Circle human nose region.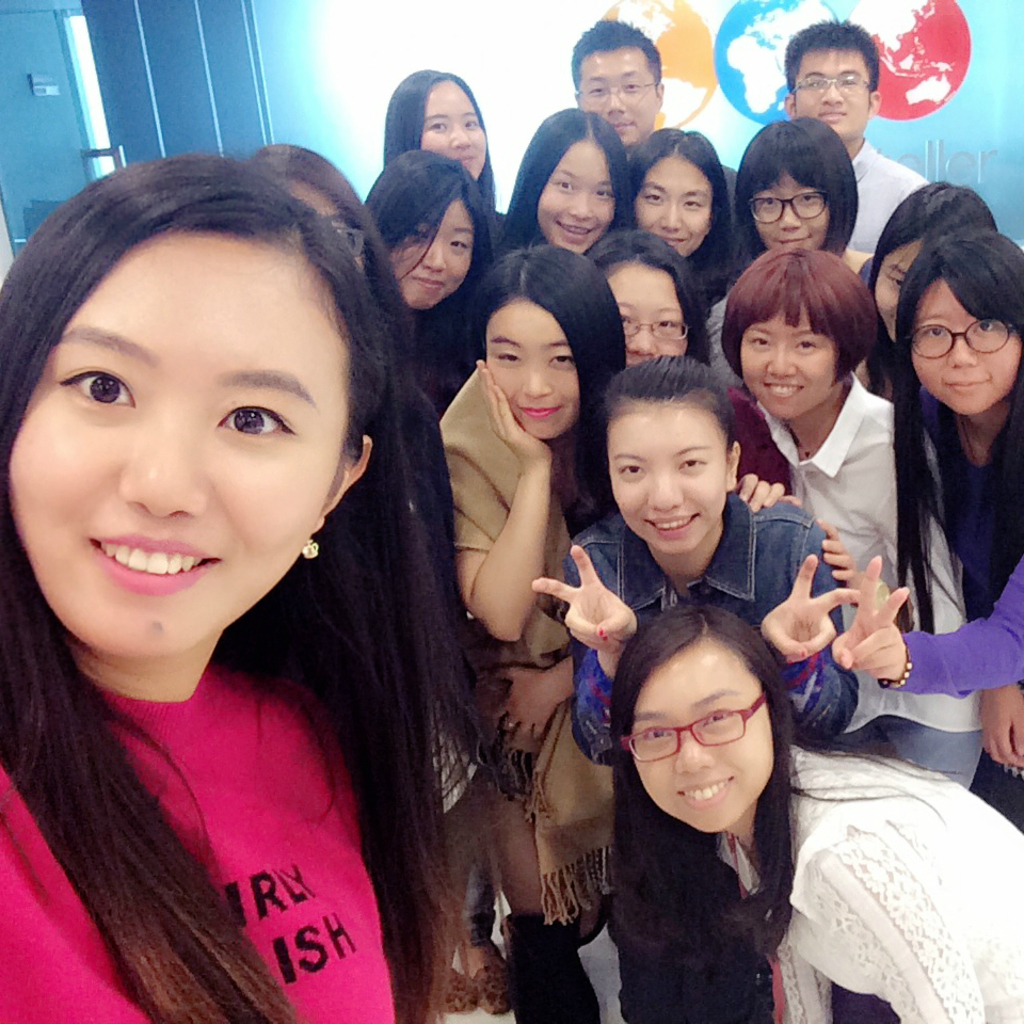
Region: l=659, t=197, r=683, b=229.
